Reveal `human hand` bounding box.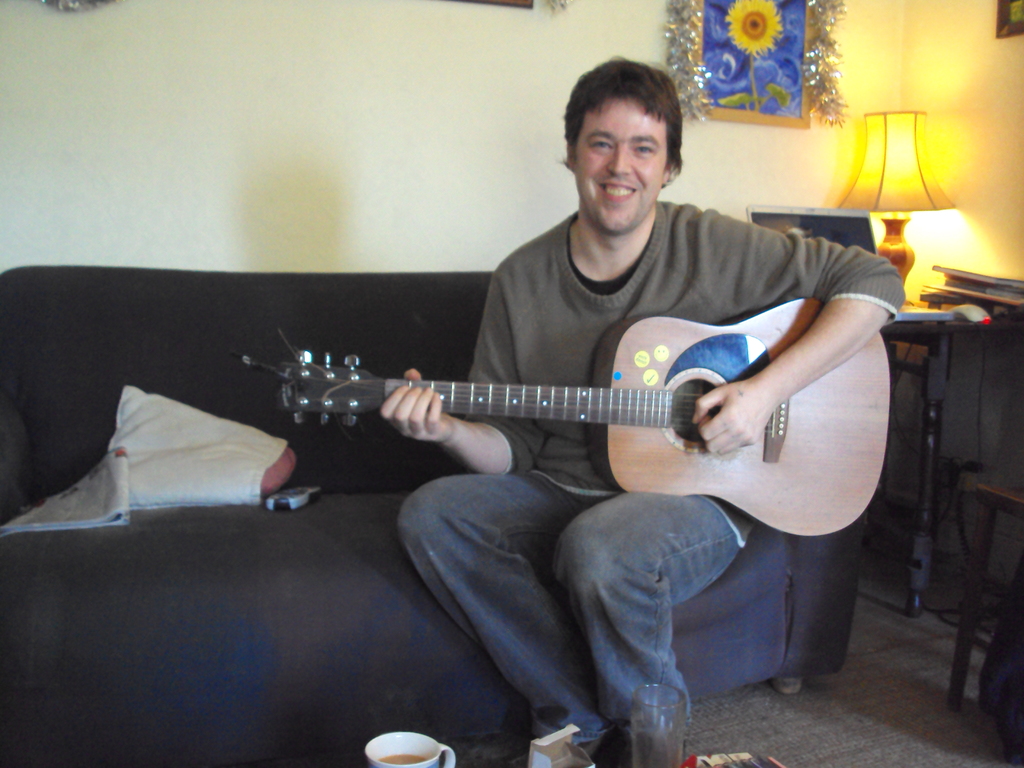
Revealed: x1=695 y1=367 x2=788 y2=466.
